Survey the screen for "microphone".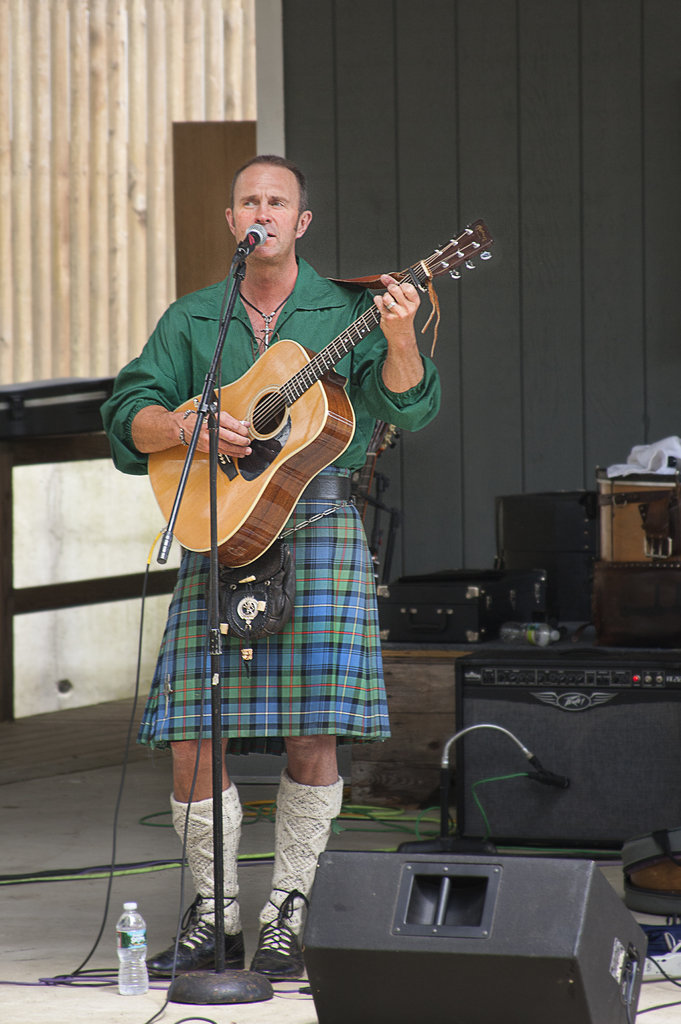
Survey found: locate(238, 220, 271, 259).
